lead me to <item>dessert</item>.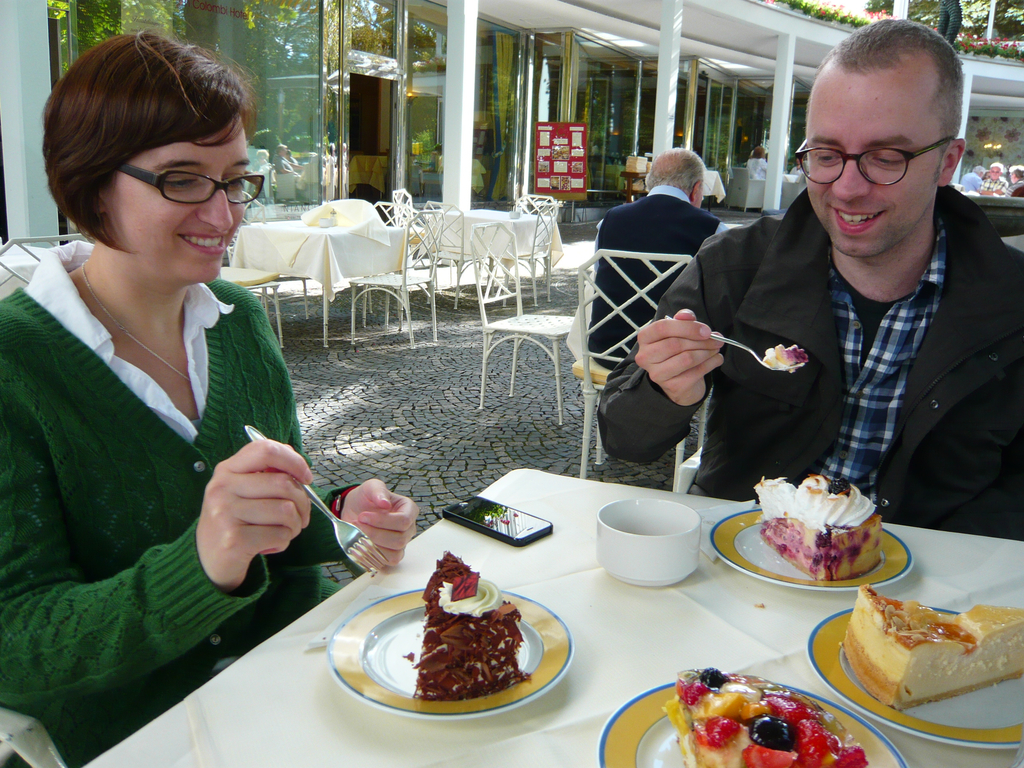
Lead to box(751, 479, 883, 583).
